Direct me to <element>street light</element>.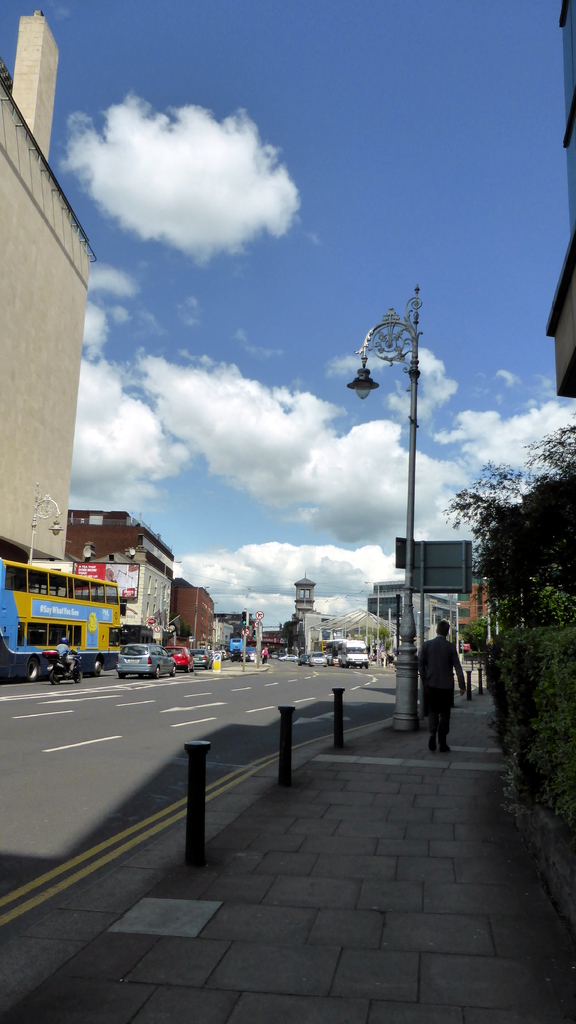
Direction: select_region(32, 483, 65, 568).
